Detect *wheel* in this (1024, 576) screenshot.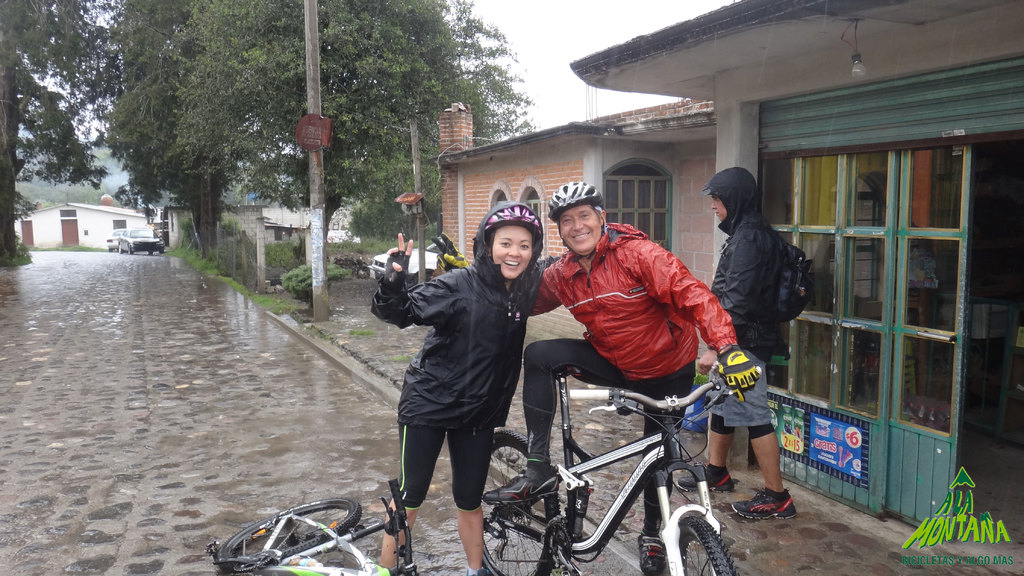
Detection: [118, 243, 124, 253].
